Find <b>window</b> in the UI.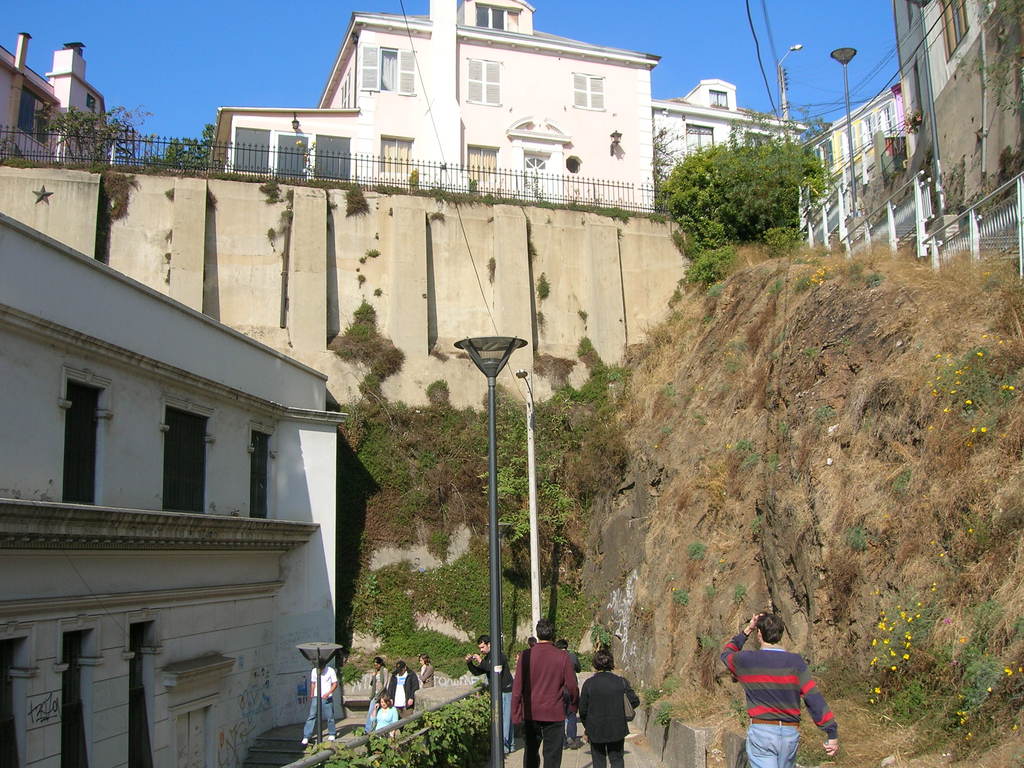
UI element at 245,429,276,528.
